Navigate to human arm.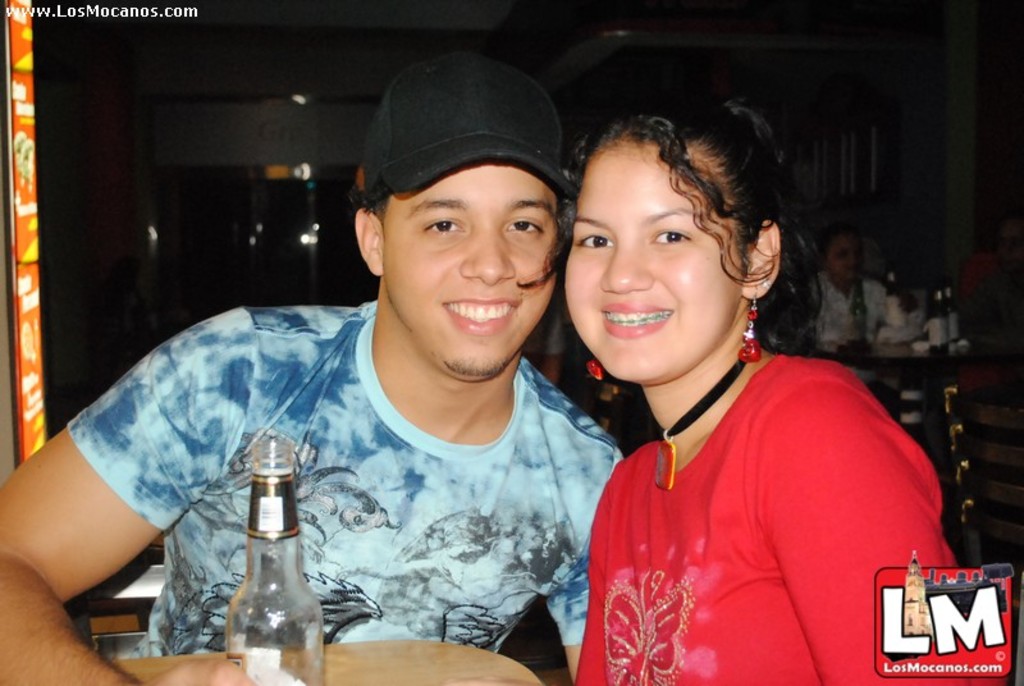
Navigation target: [755, 380, 946, 685].
